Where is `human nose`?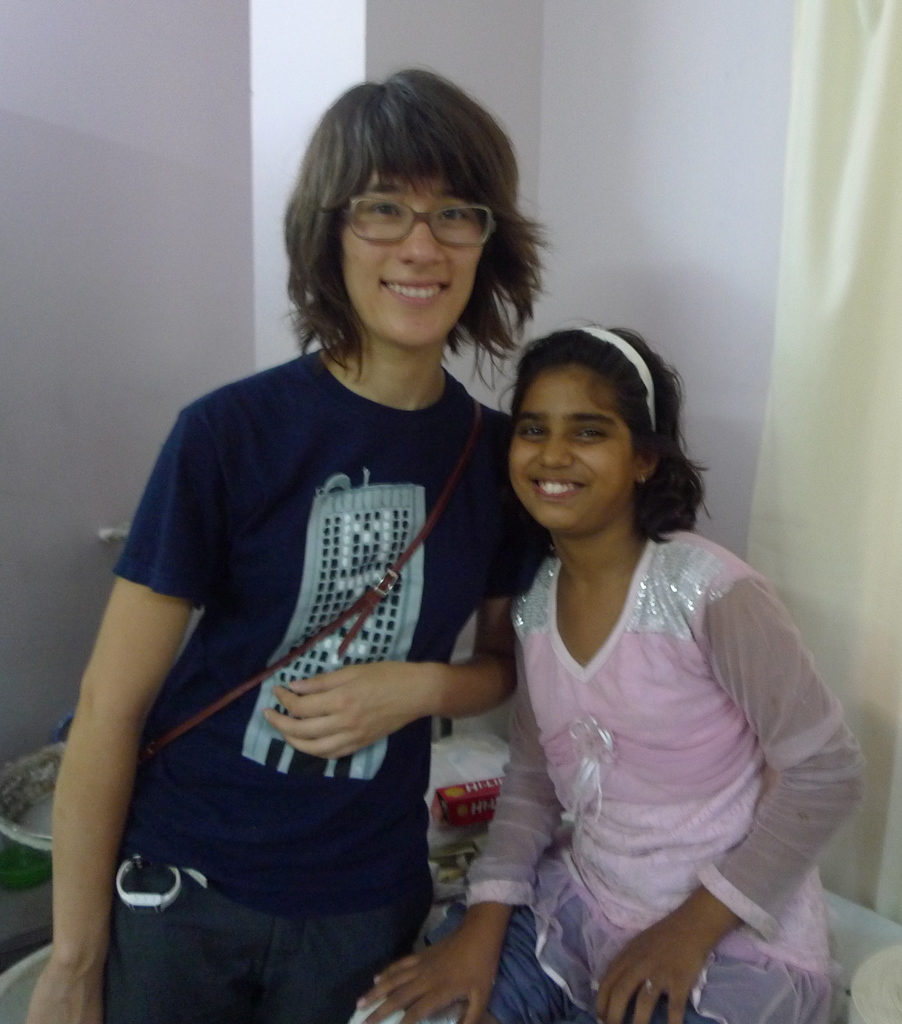
537,428,571,475.
